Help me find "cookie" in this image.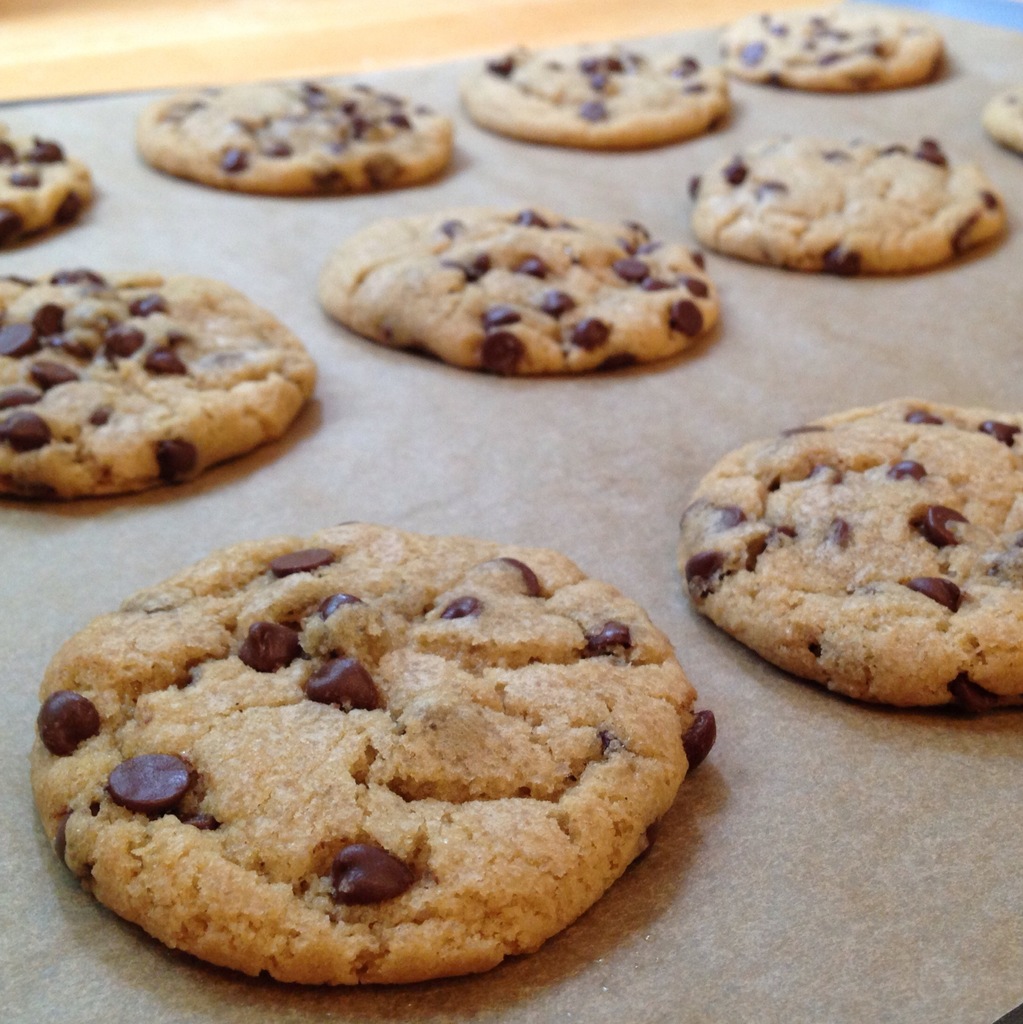
Found it: l=0, t=118, r=101, b=249.
